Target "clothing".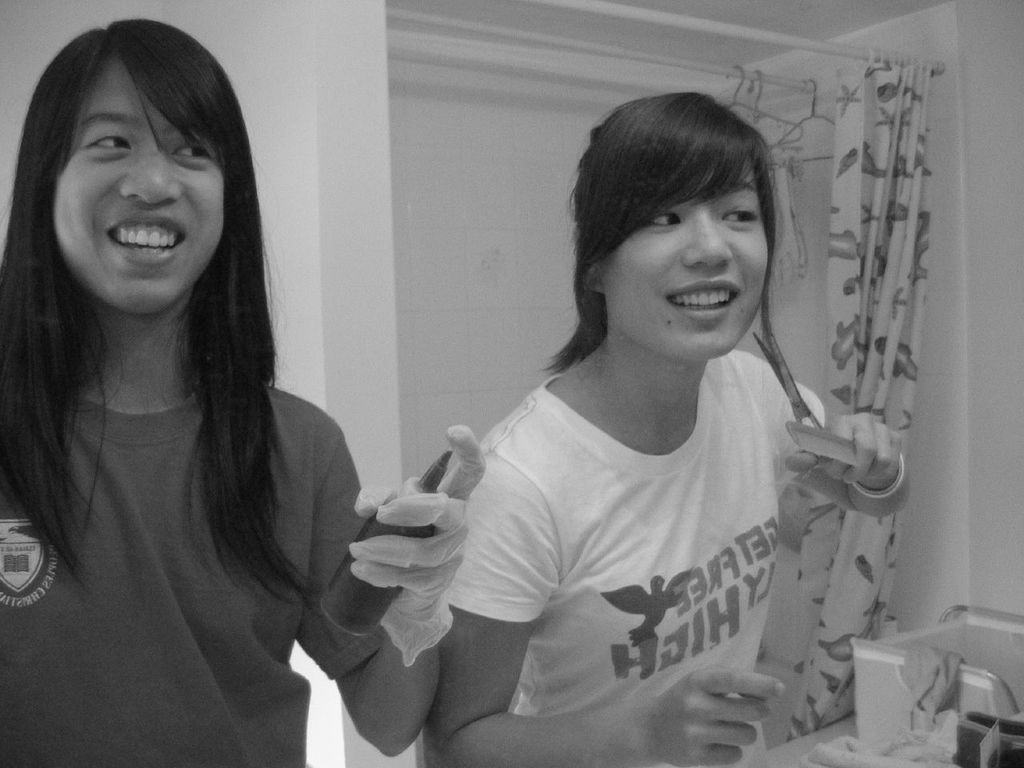
Target region: Rect(421, 278, 790, 747).
